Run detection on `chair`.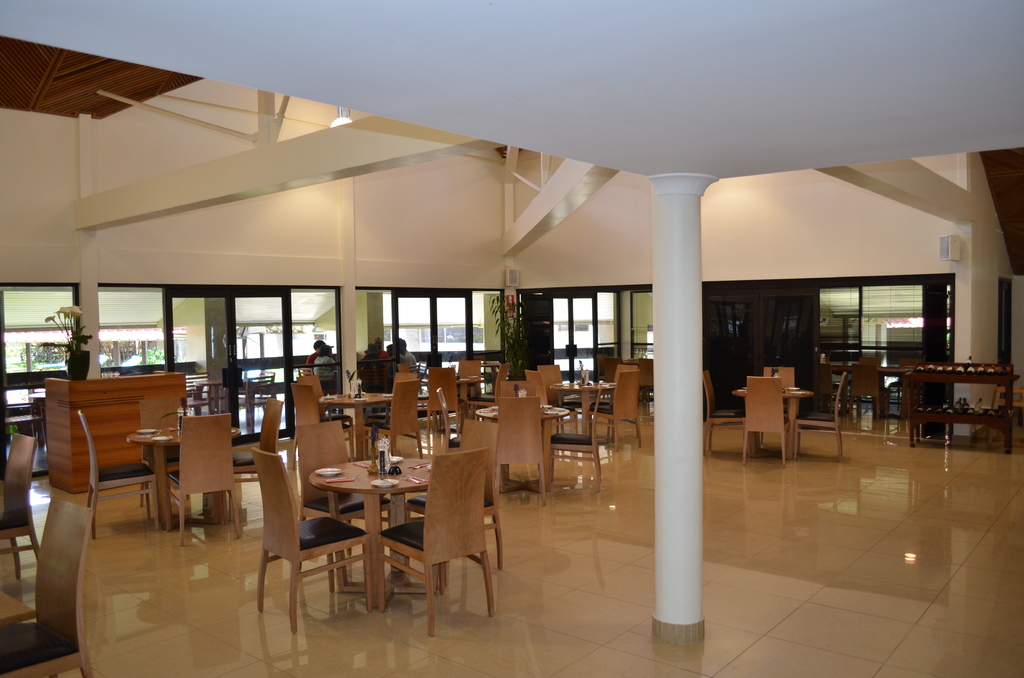
Result: 235,371,278,425.
